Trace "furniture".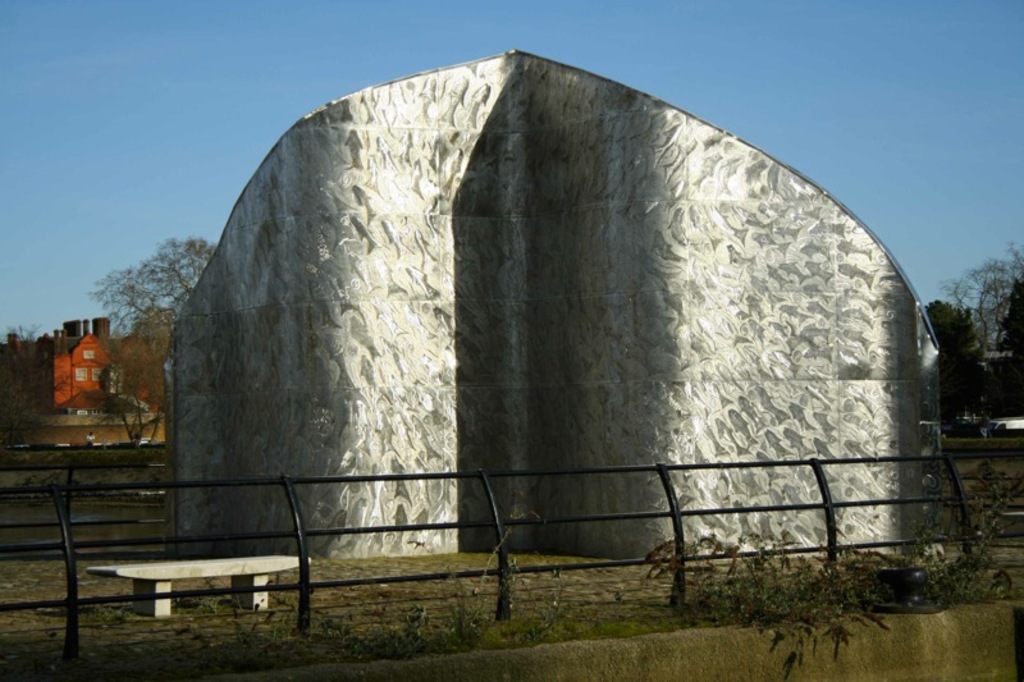
Traced to x1=88, y1=554, x2=311, y2=615.
